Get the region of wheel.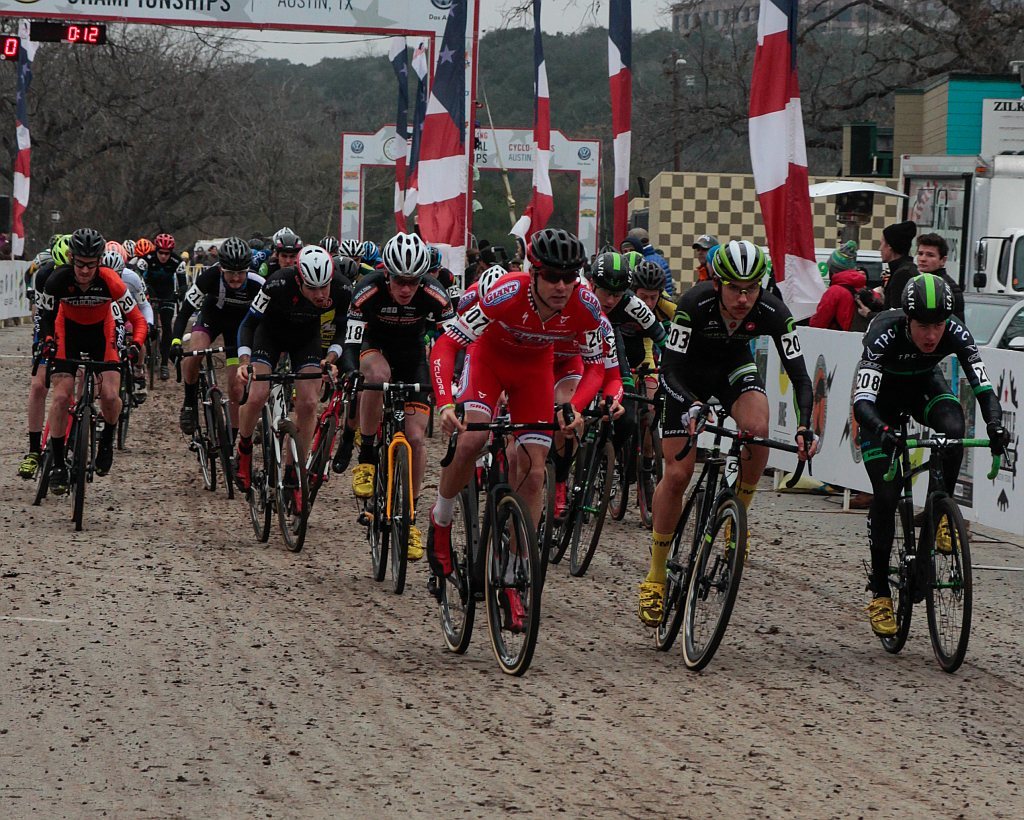
[652,483,709,650].
